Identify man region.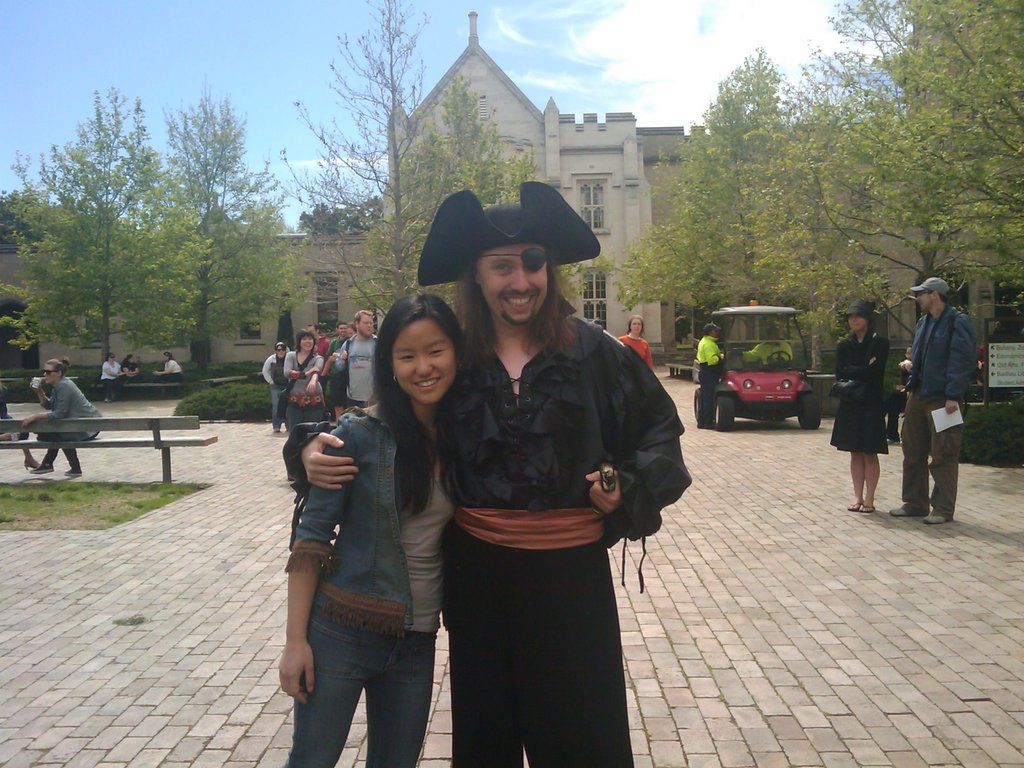
Region: region(262, 336, 296, 434).
